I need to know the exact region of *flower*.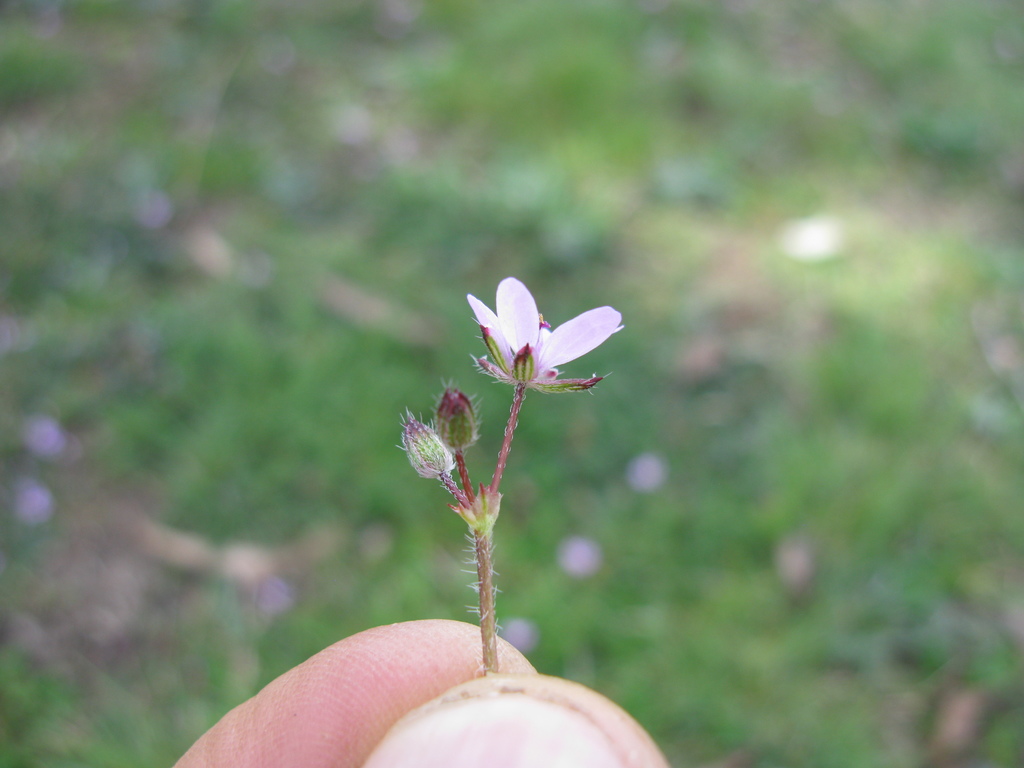
Region: (459,273,579,413).
